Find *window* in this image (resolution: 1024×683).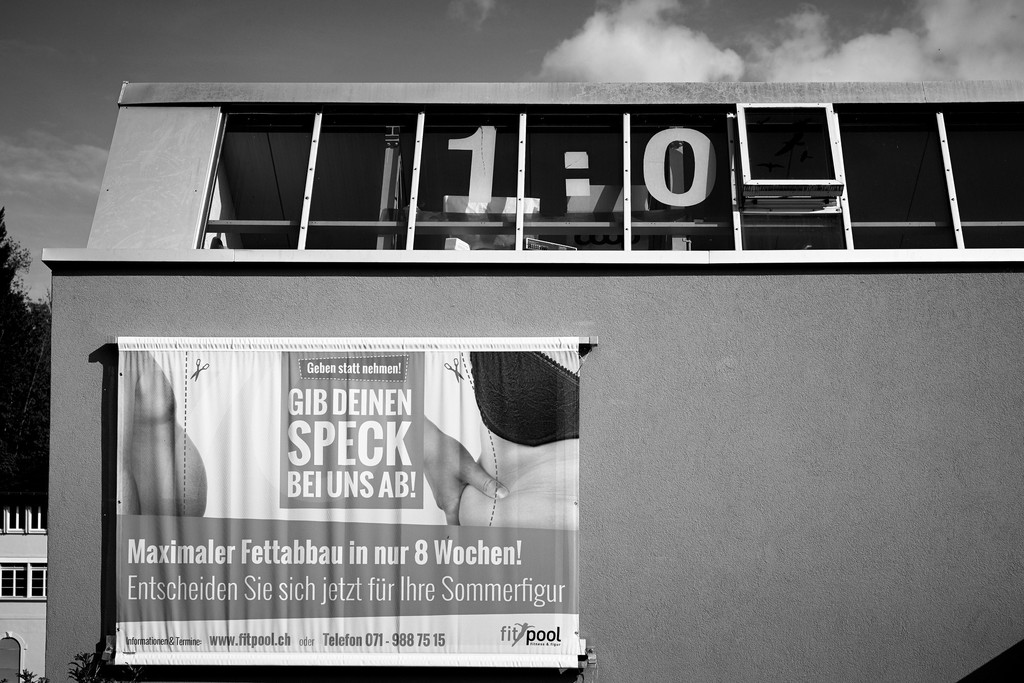
[x1=201, y1=101, x2=1017, y2=248].
